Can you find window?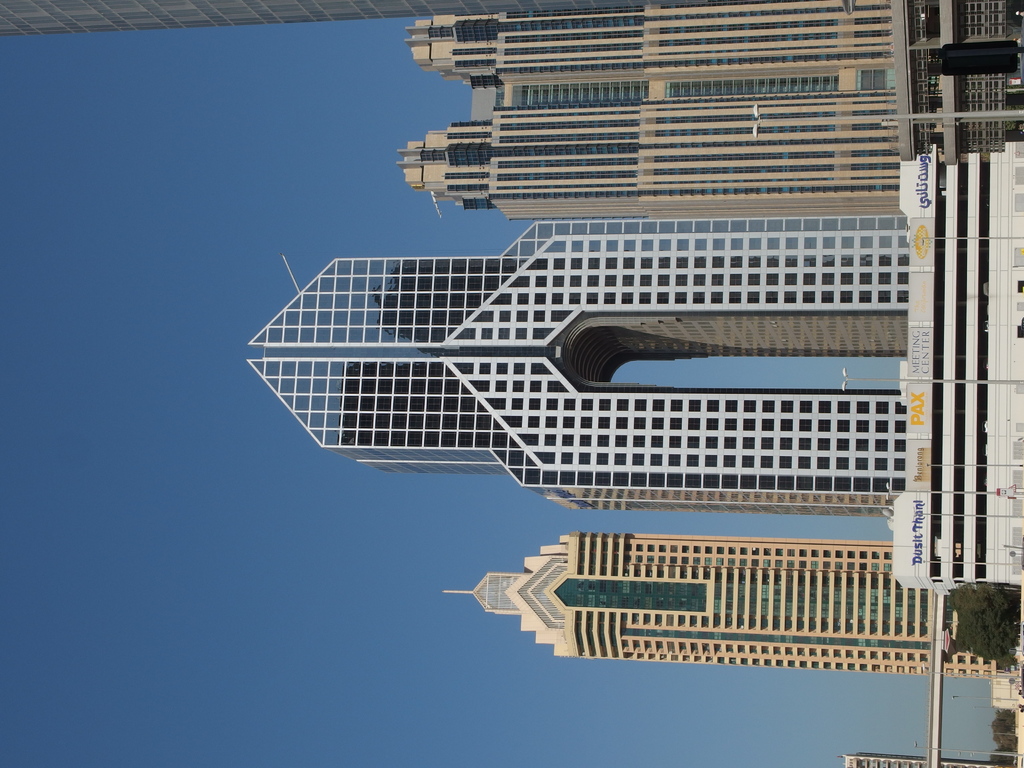
Yes, bounding box: x1=858 y1=236 x2=873 y2=247.
